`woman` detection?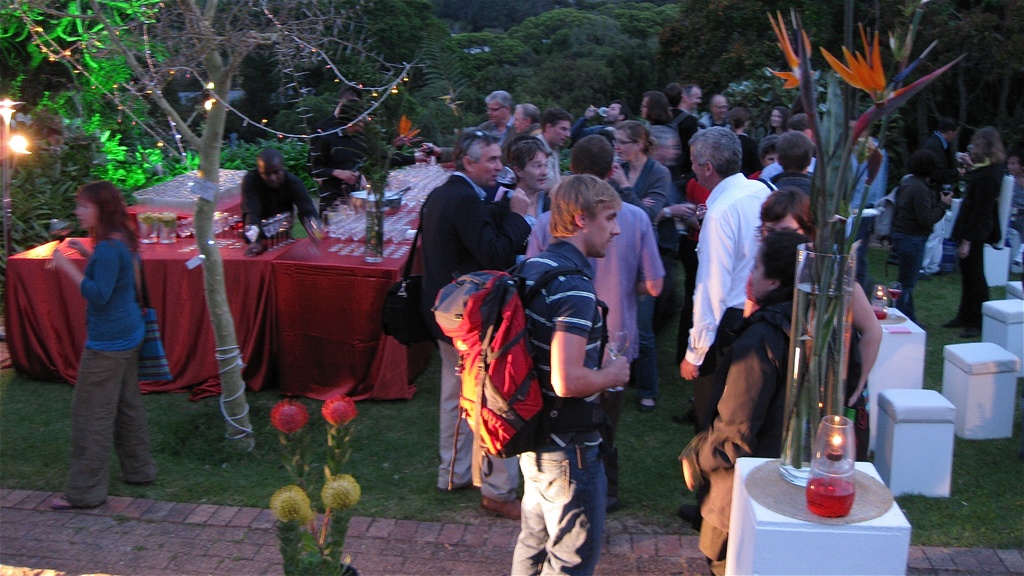
<region>509, 135, 555, 219</region>
